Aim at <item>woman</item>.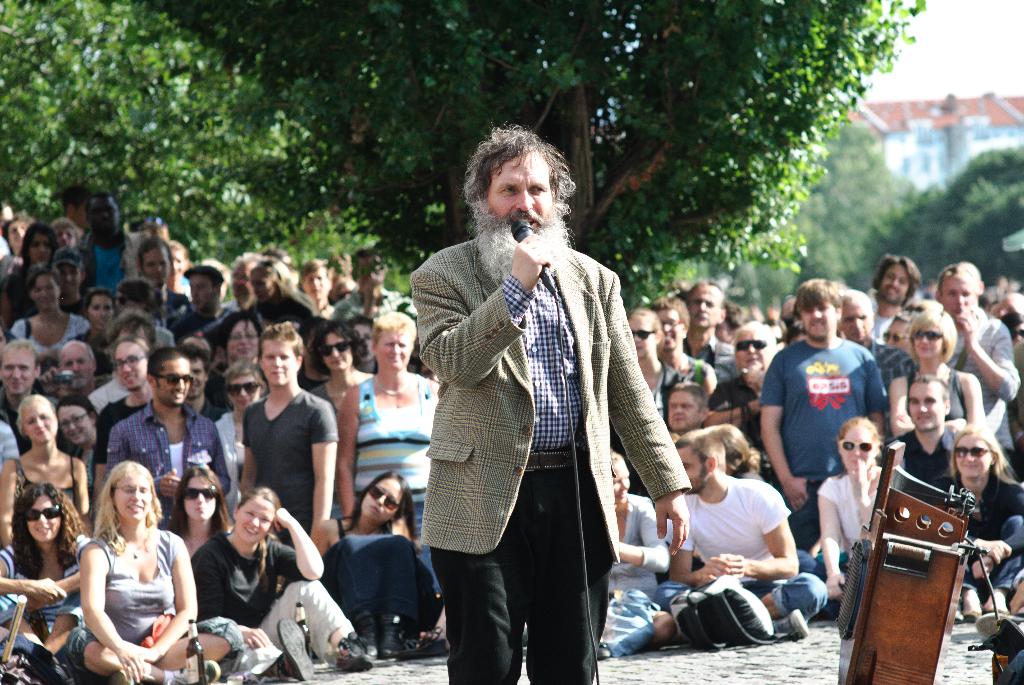
Aimed at box(335, 310, 446, 625).
